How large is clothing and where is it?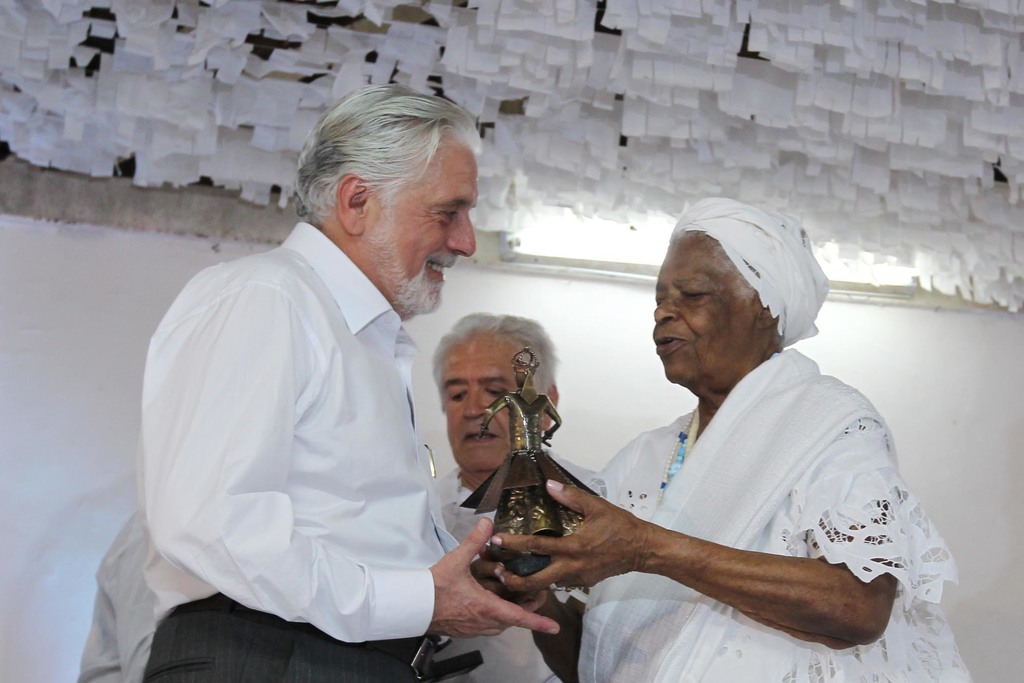
Bounding box: bbox(428, 441, 598, 682).
